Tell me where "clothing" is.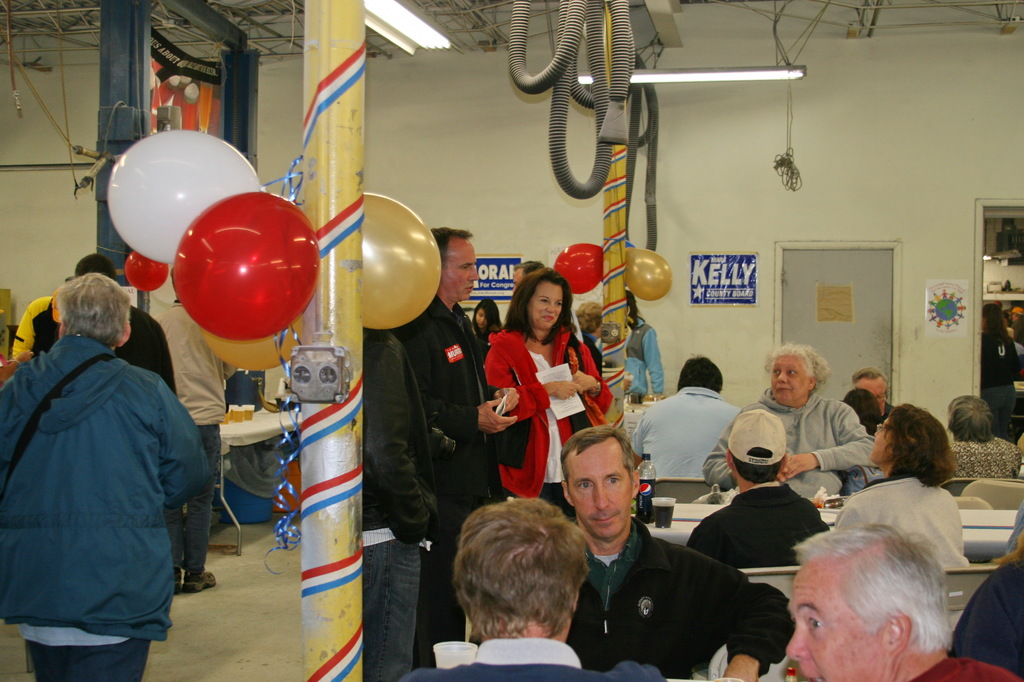
"clothing" is at BBox(700, 386, 874, 505).
